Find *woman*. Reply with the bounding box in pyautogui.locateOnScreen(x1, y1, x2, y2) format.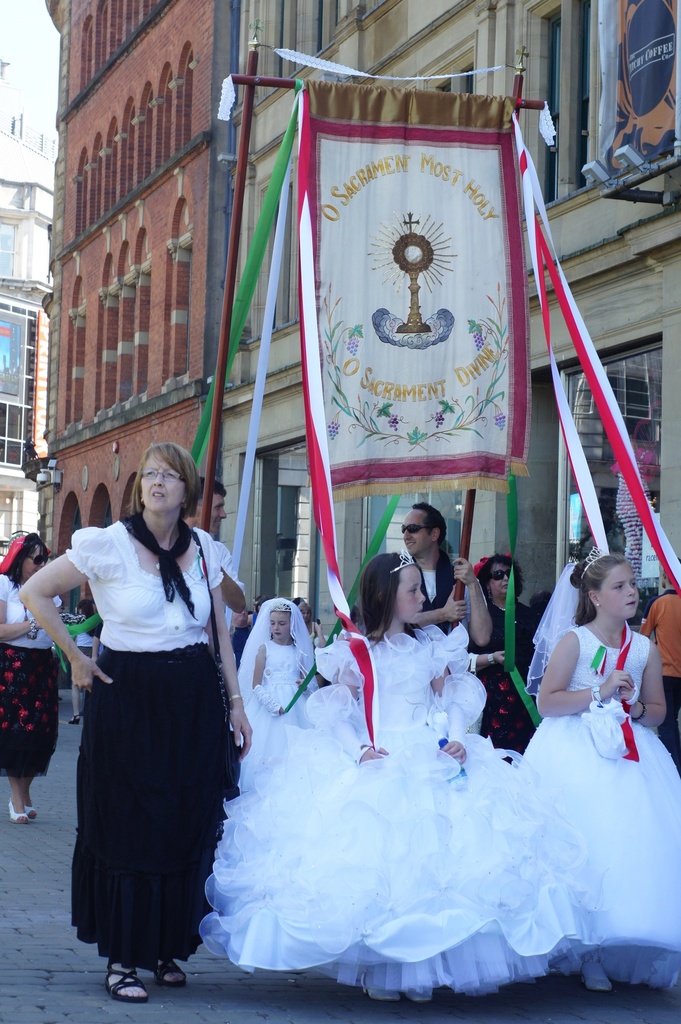
pyautogui.locateOnScreen(459, 550, 548, 758).
